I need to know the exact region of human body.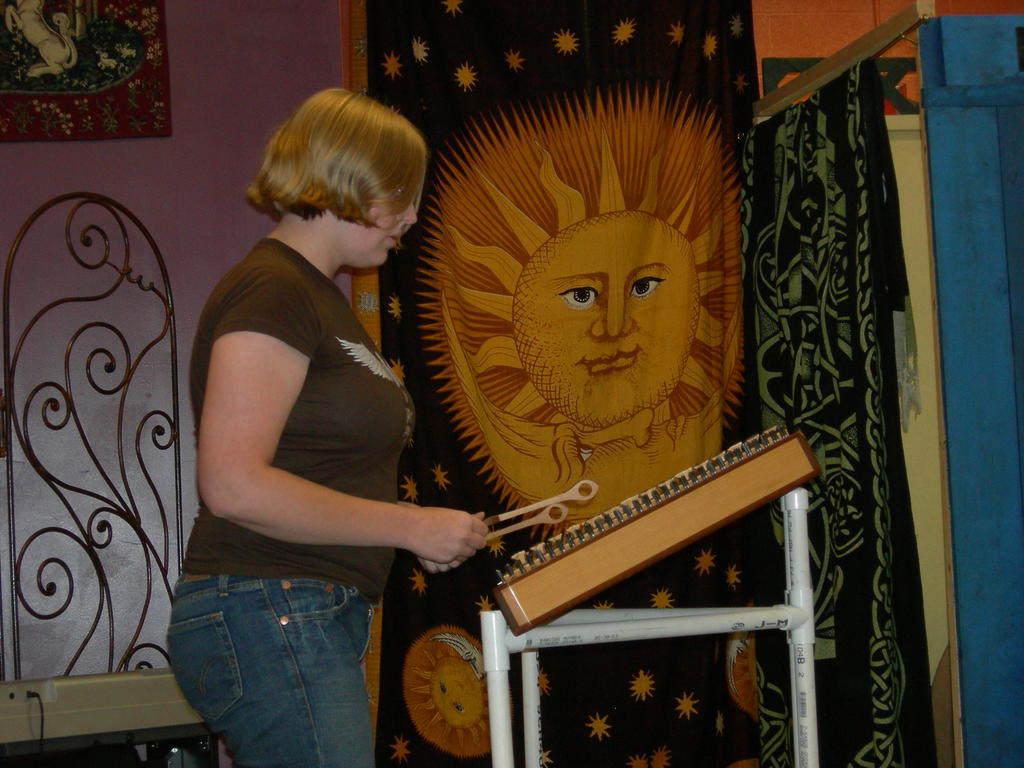
Region: 163 83 486 767.
